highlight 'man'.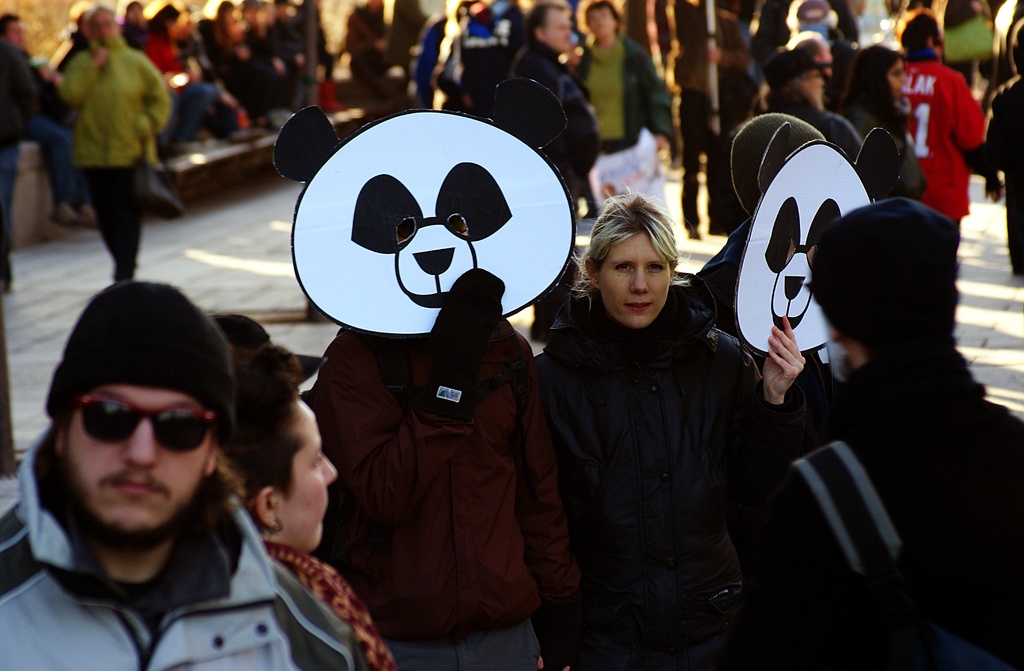
Highlighted region: 0, 16, 97, 237.
